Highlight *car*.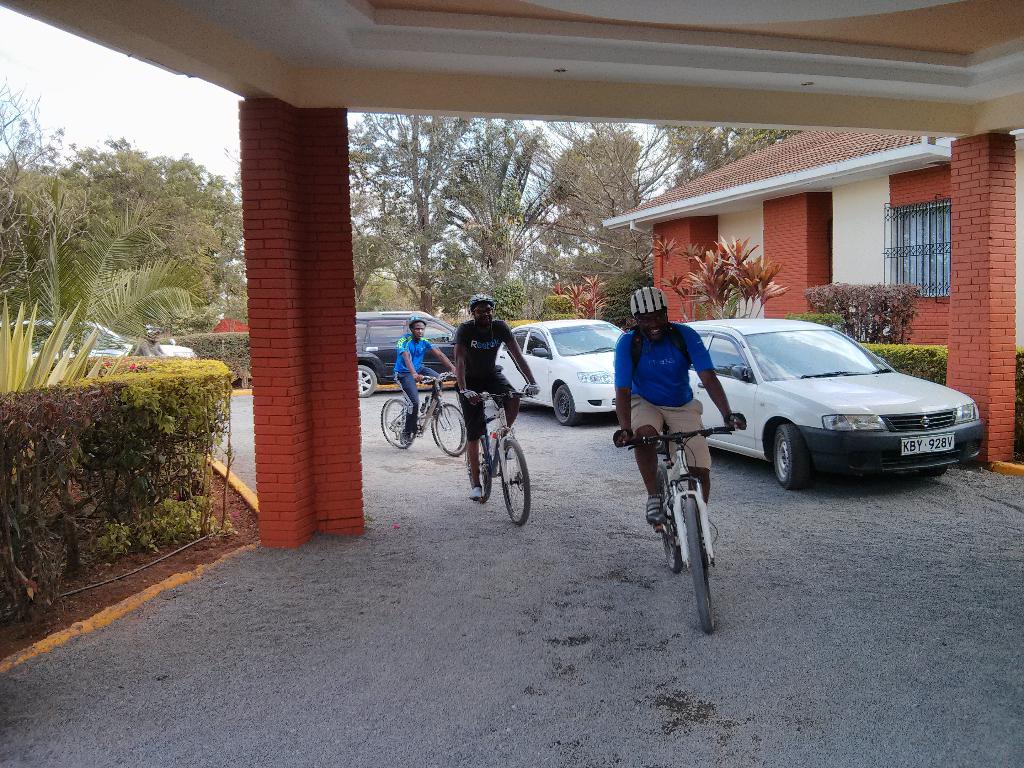
Highlighted region: 0:317:196:376.
